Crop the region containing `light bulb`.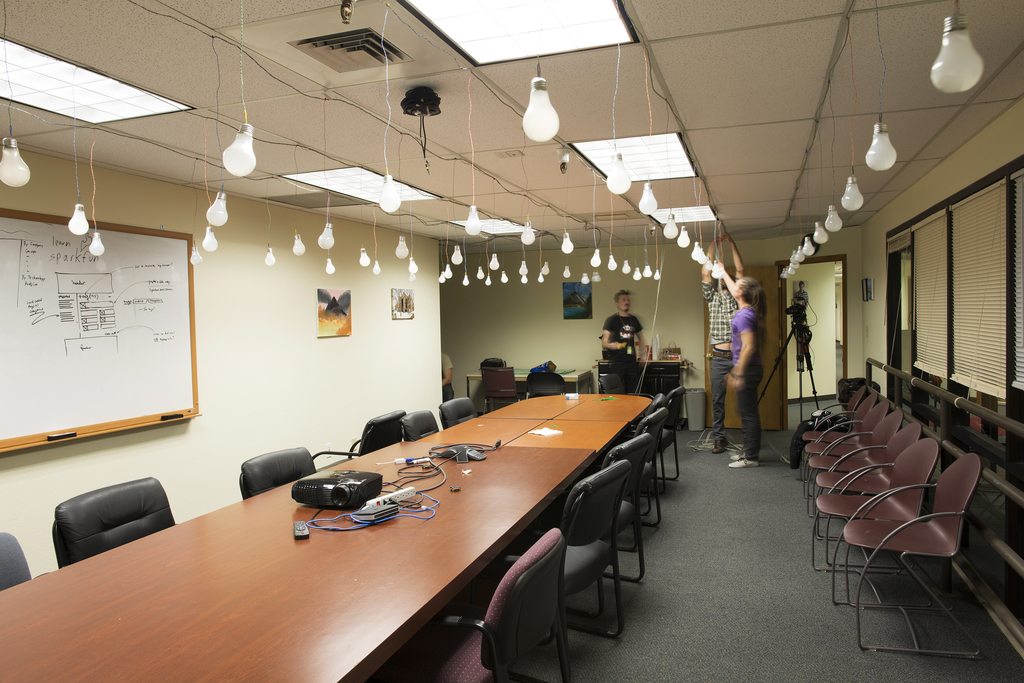
Crop region: region(867, 122, 898, 172).
